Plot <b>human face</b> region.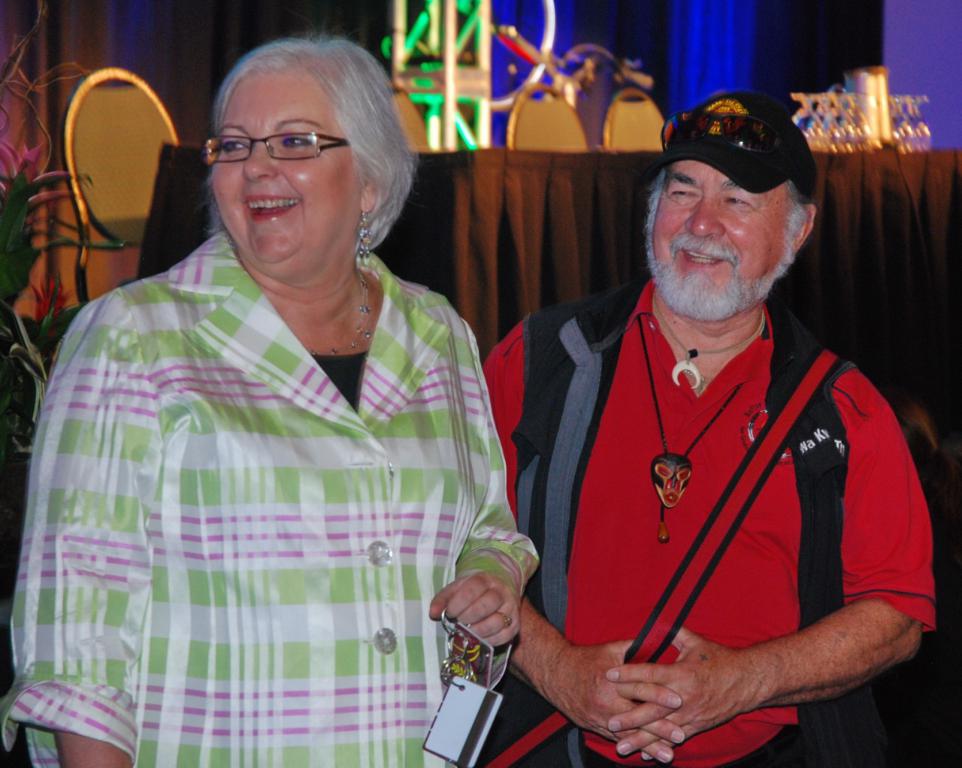
Plotted at (x1=646, y1=158, x2=796, y2=322).
